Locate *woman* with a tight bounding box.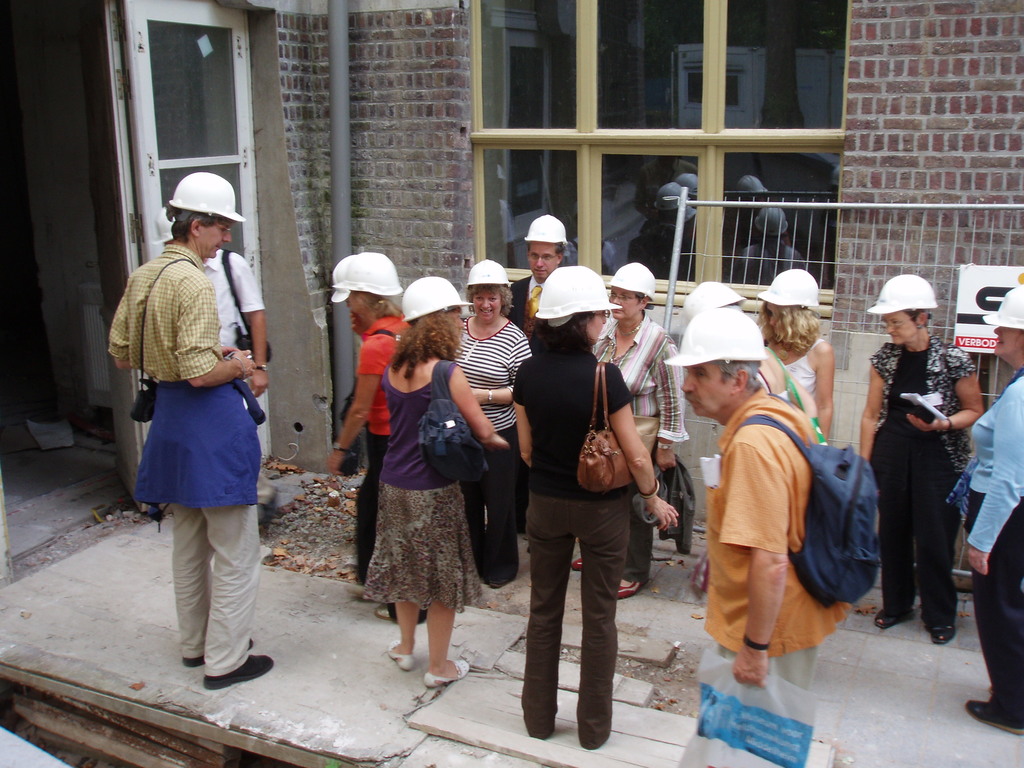
x1=754 y1=268 x2=838 y2=449.
